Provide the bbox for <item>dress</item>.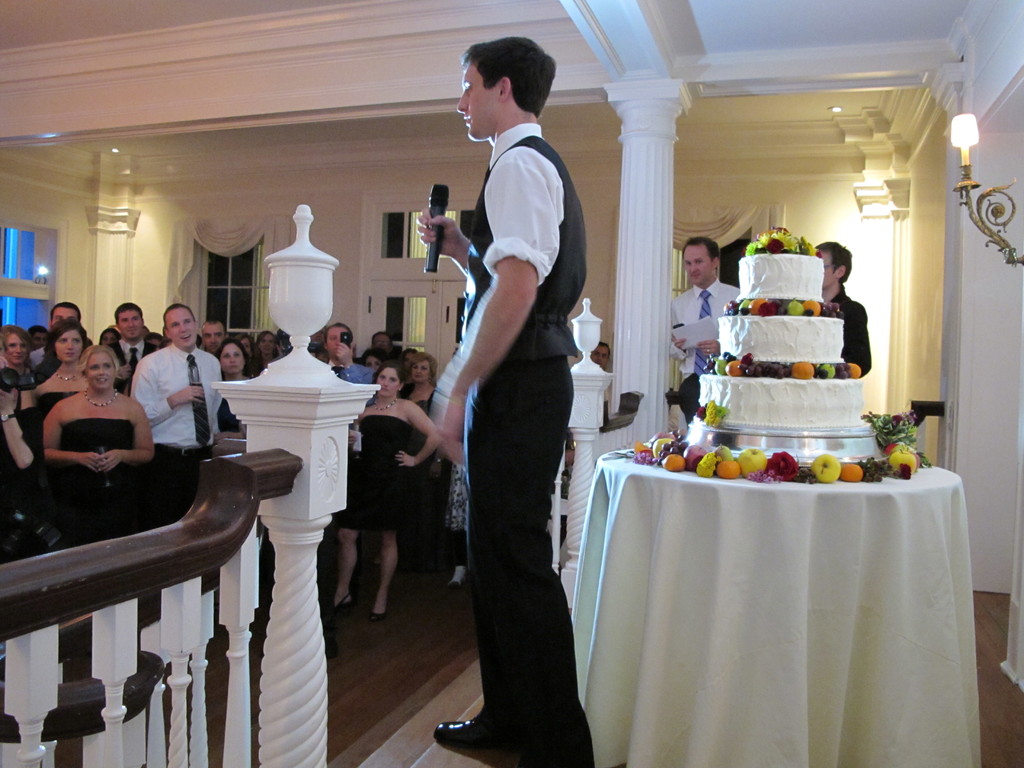
<region>57, 420, 146, 486</region>.
